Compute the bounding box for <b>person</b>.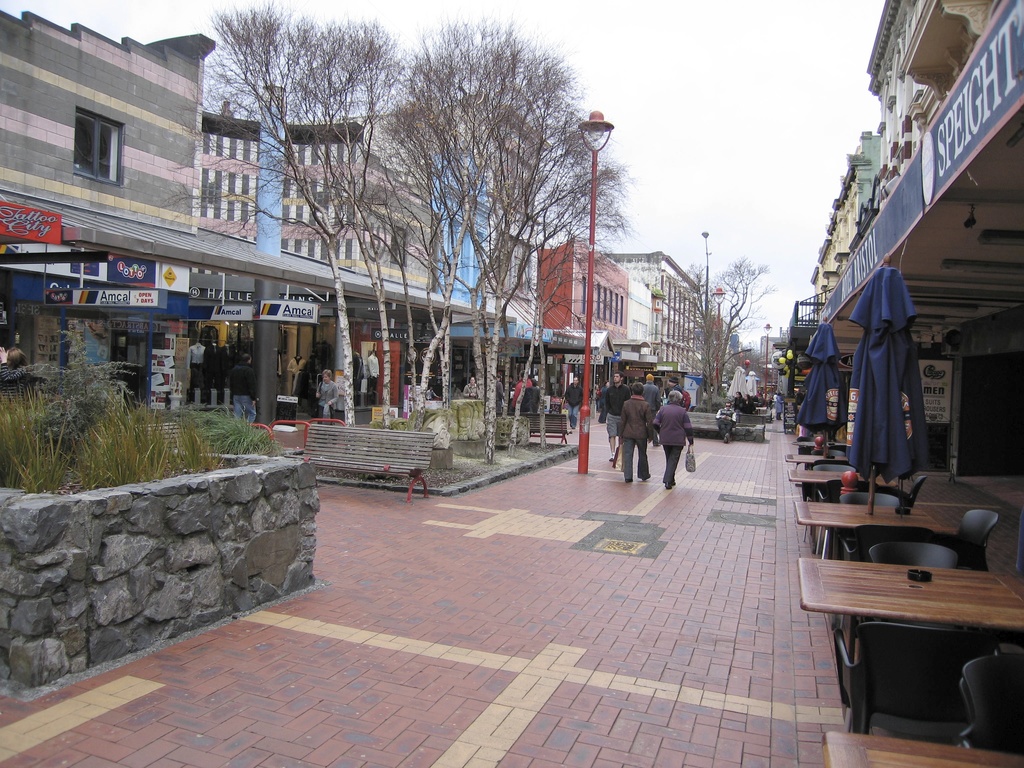
<box>663,374,689,409</box>.
